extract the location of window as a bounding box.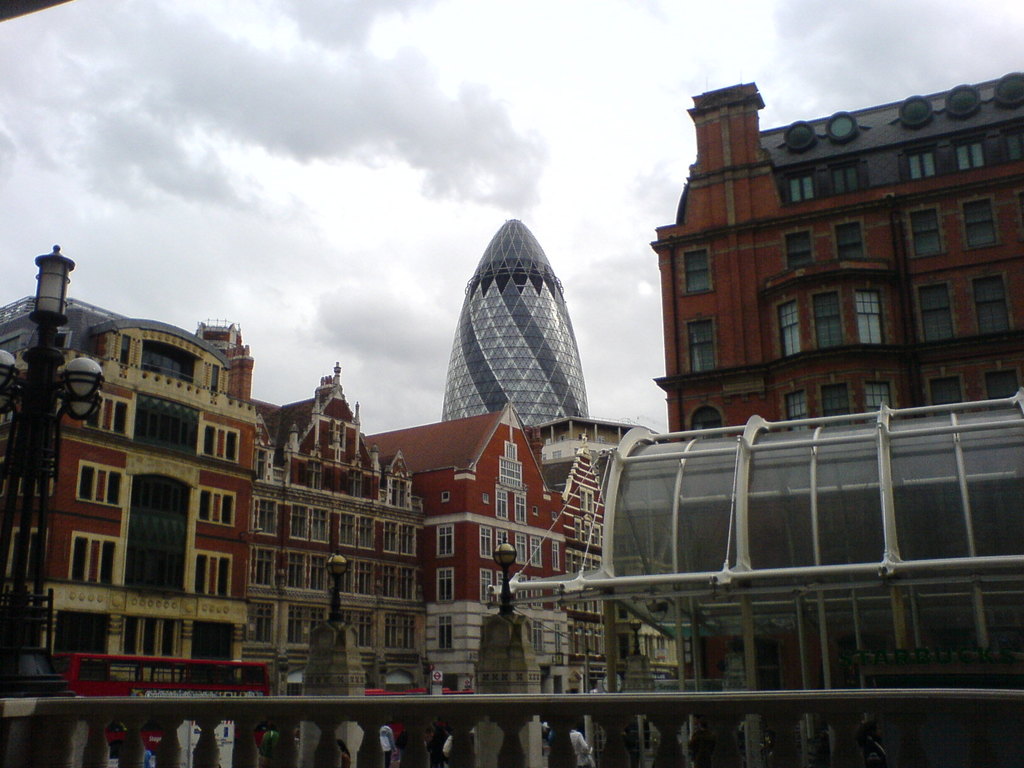
l=684, t=248, r=714, b=294.
